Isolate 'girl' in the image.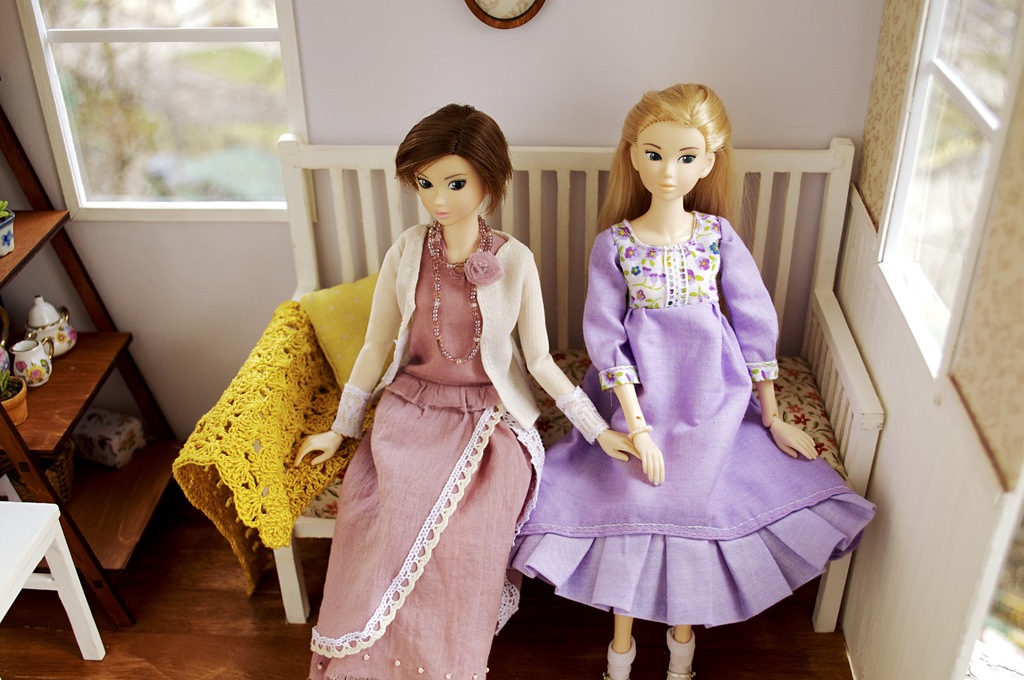
Isolated region: region(508, 95, 875, 679).
